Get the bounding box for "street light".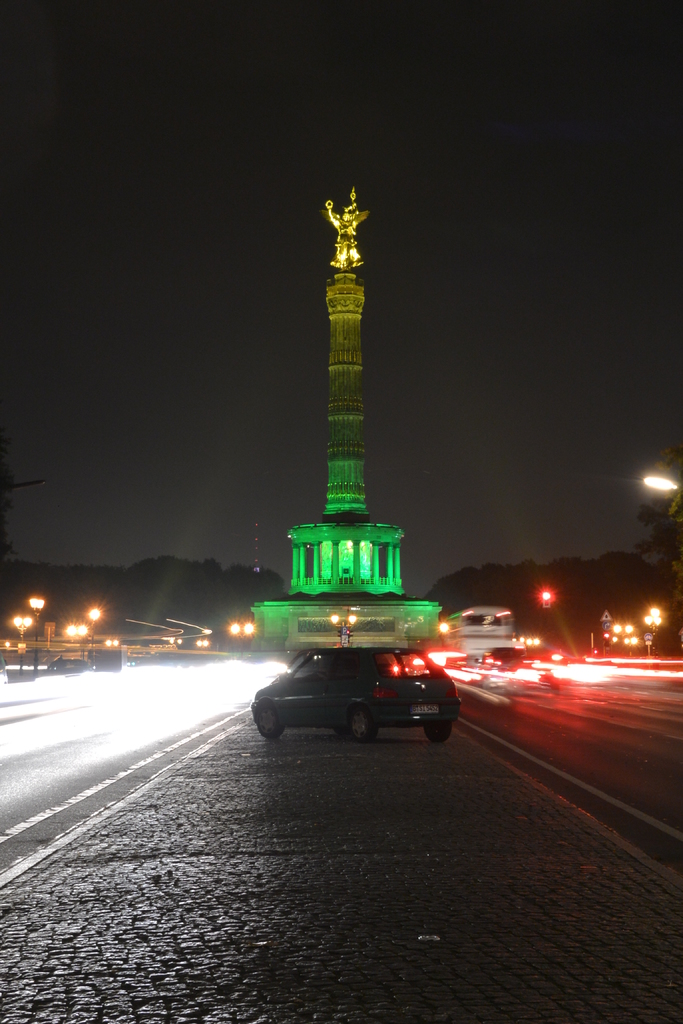
(x1=229, y1=623, x2=258, y2=653).
